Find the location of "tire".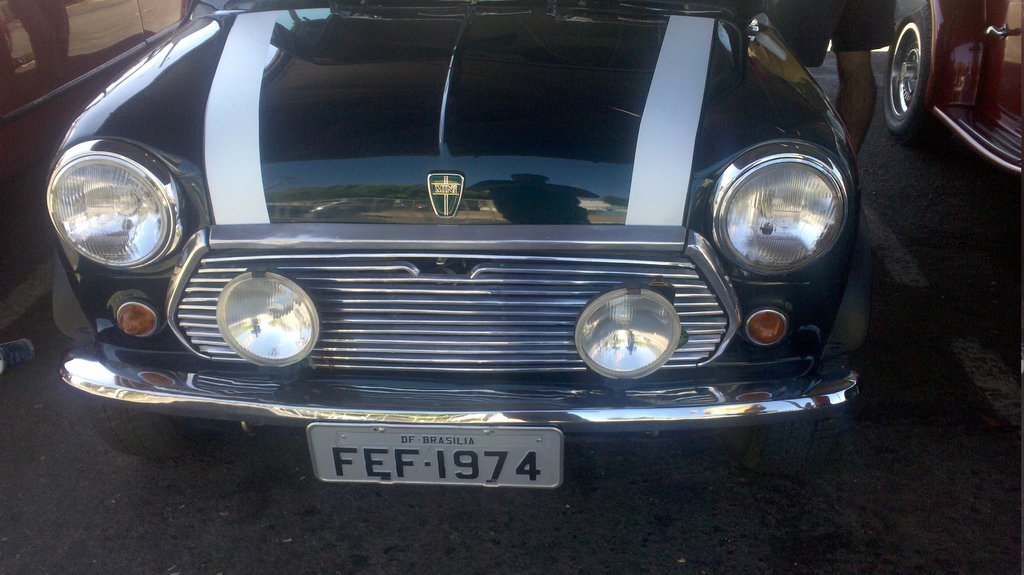
Location: locate(886, 4, 939, 134).
